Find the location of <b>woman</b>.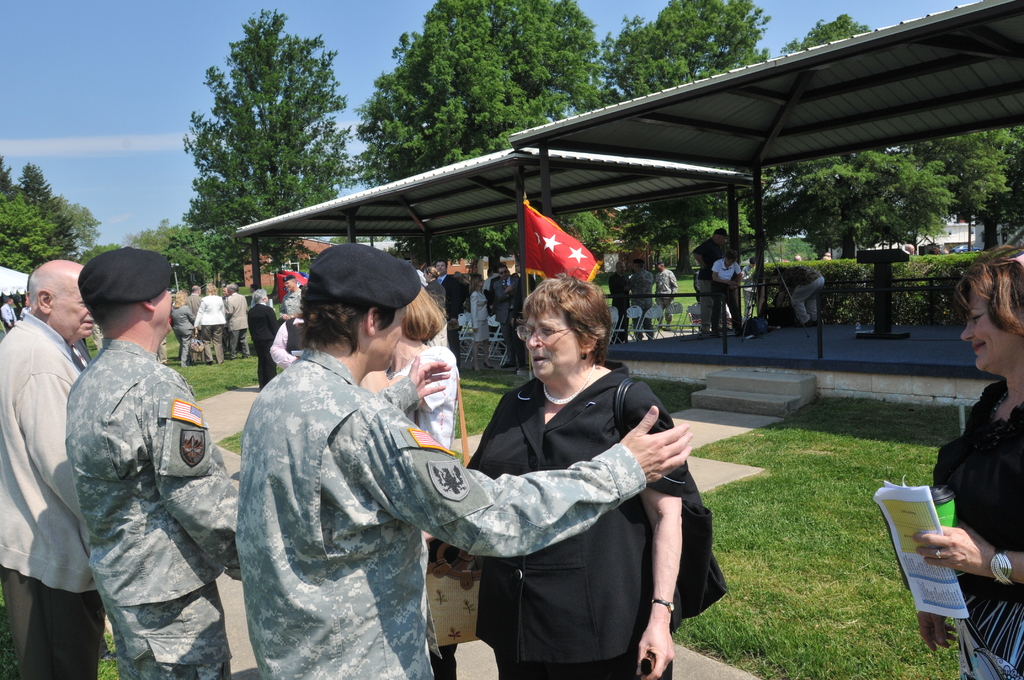
Location: BBox(459, 263, 680, 679).
